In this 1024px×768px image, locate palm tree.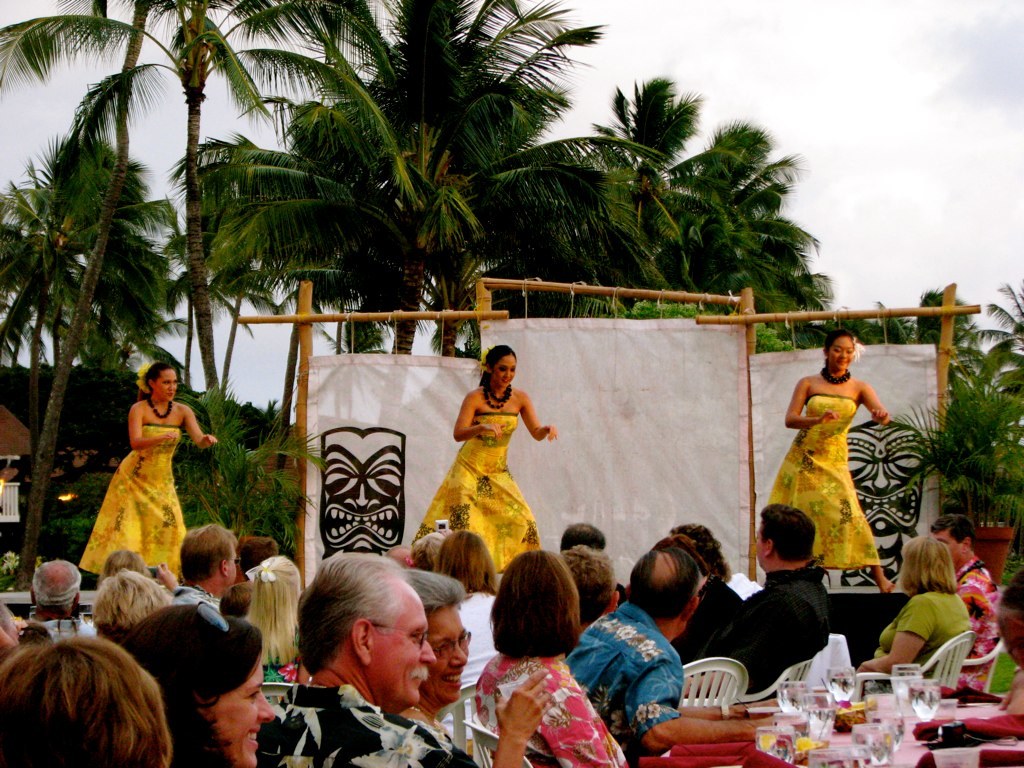
Bounding box: rect(12, 0, 172, 589).
